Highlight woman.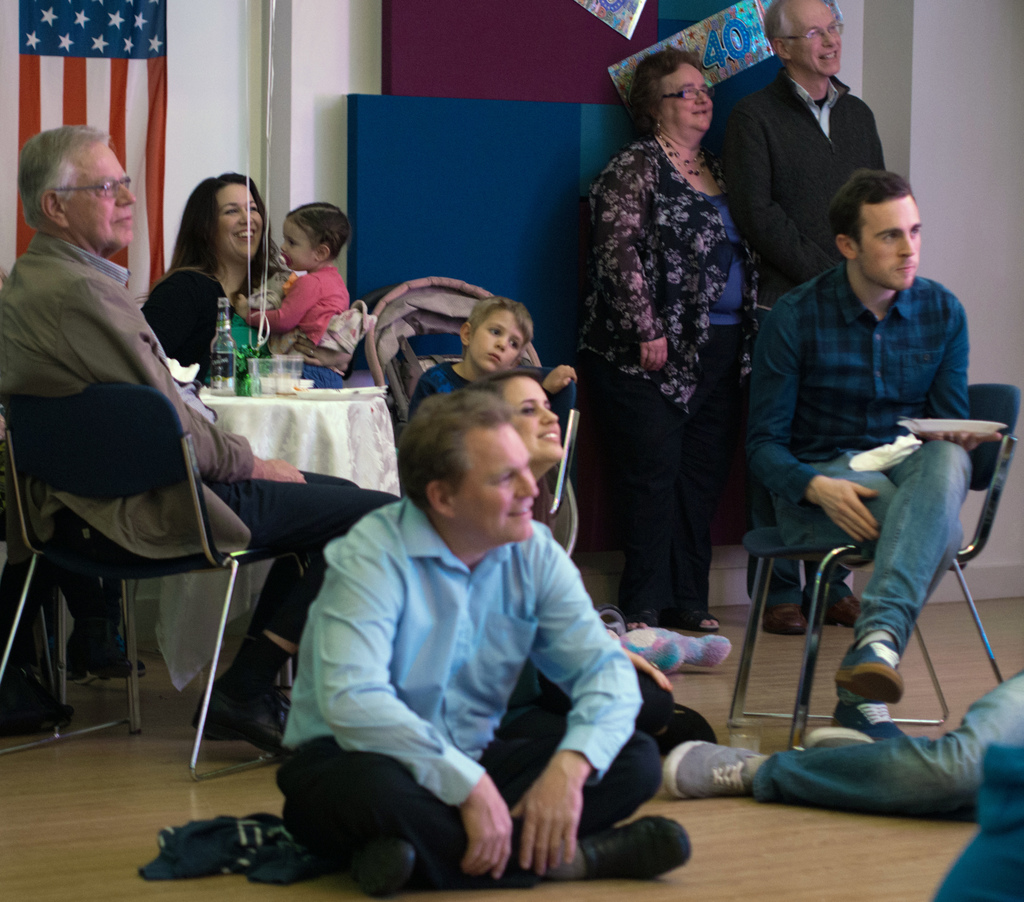
Highlighted region: x1=595 y1=53 x2=756 y2=630.
